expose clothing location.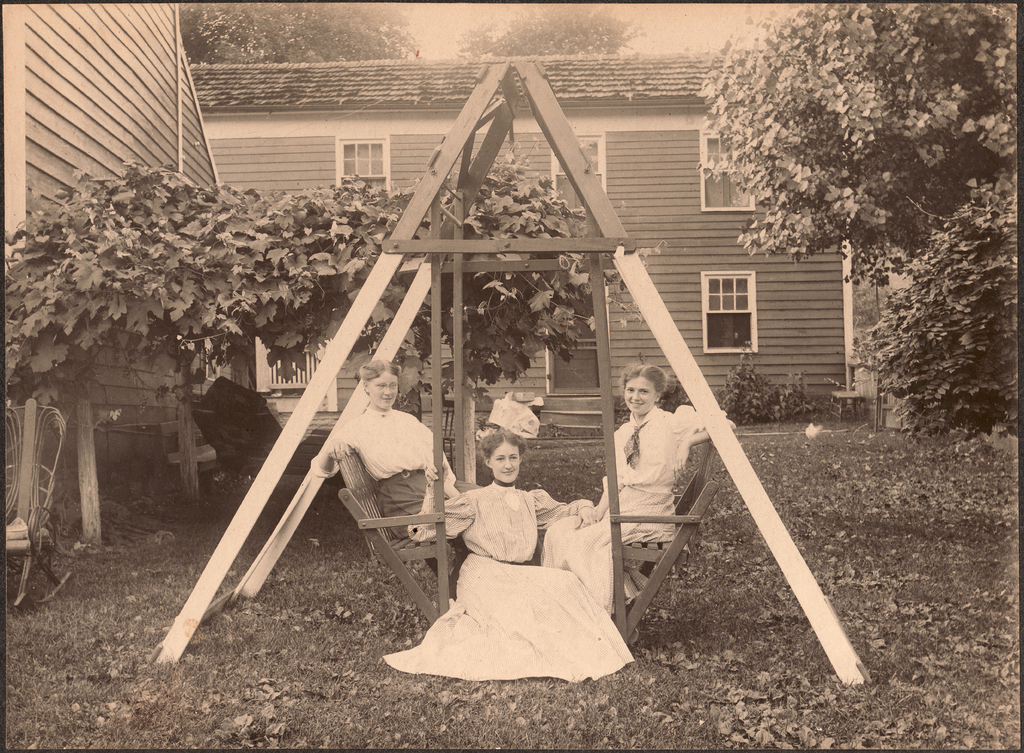
Exposed at 312, 371, 461, 569.
